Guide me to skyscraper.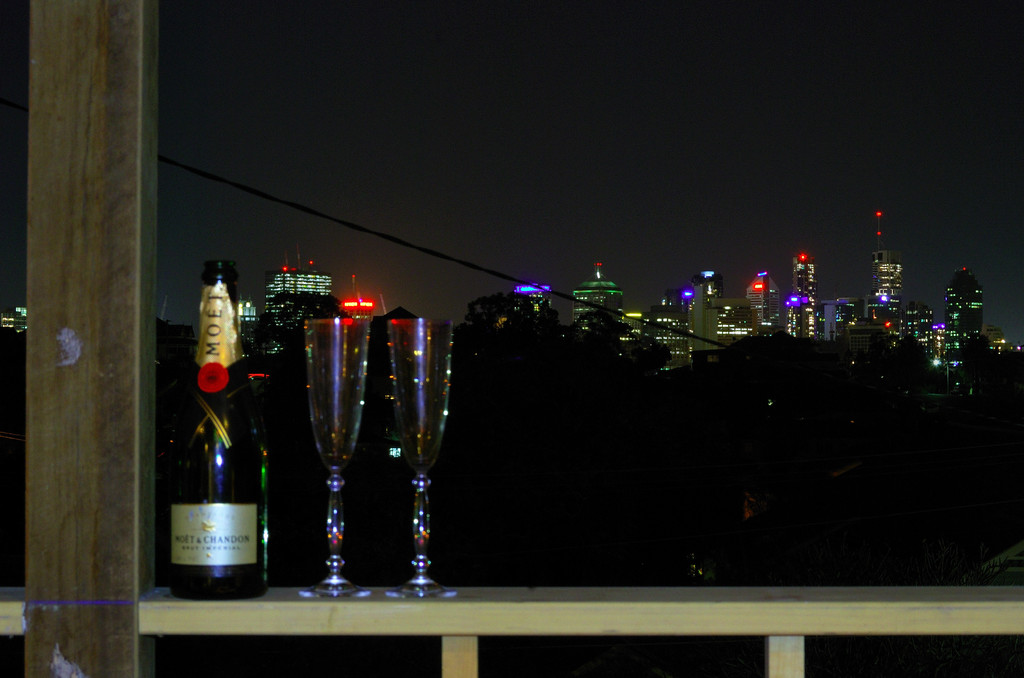
Guidance: box(938, 265, 980, 357).
